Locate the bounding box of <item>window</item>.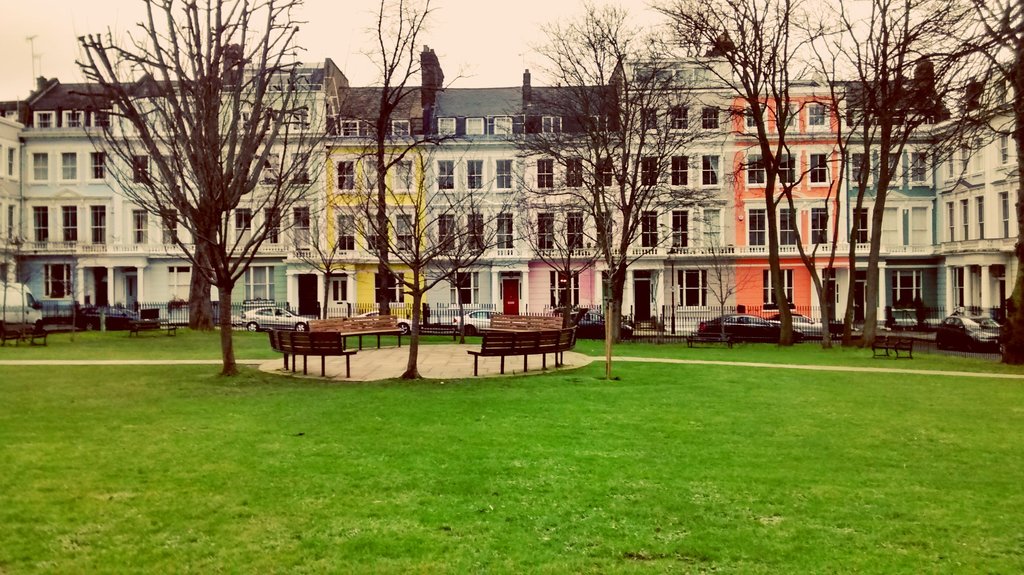
Bounding box: x1=567, y1=210, x2=587, y2=250.
